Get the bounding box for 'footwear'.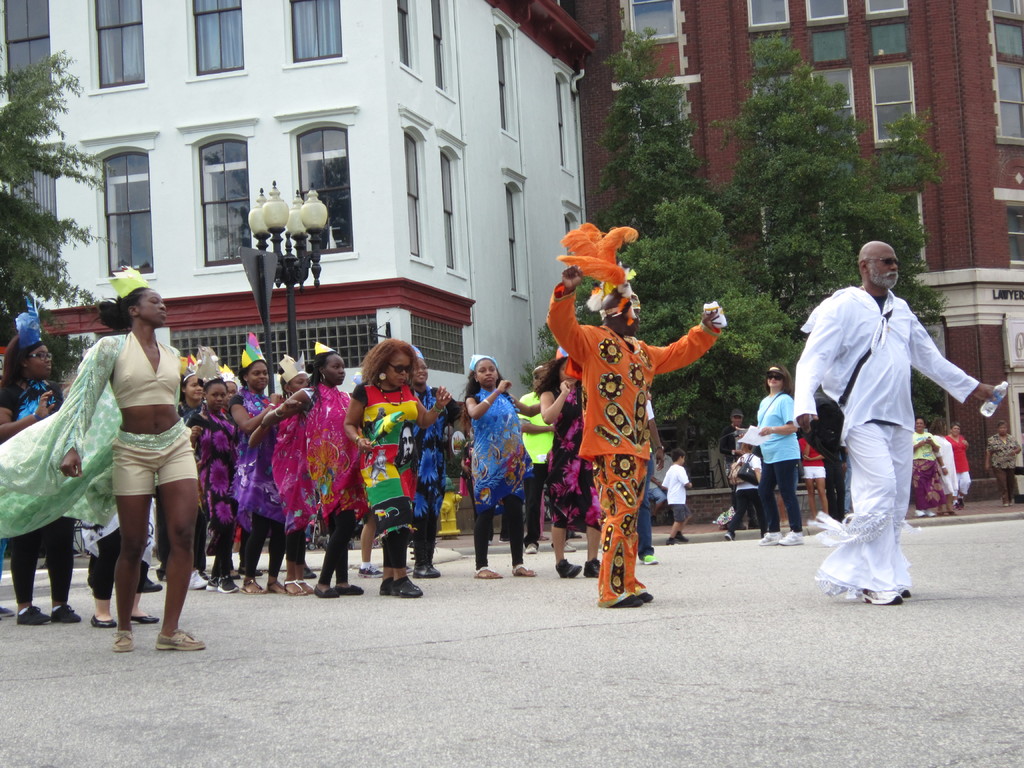
[952, 497, 966, 512].
